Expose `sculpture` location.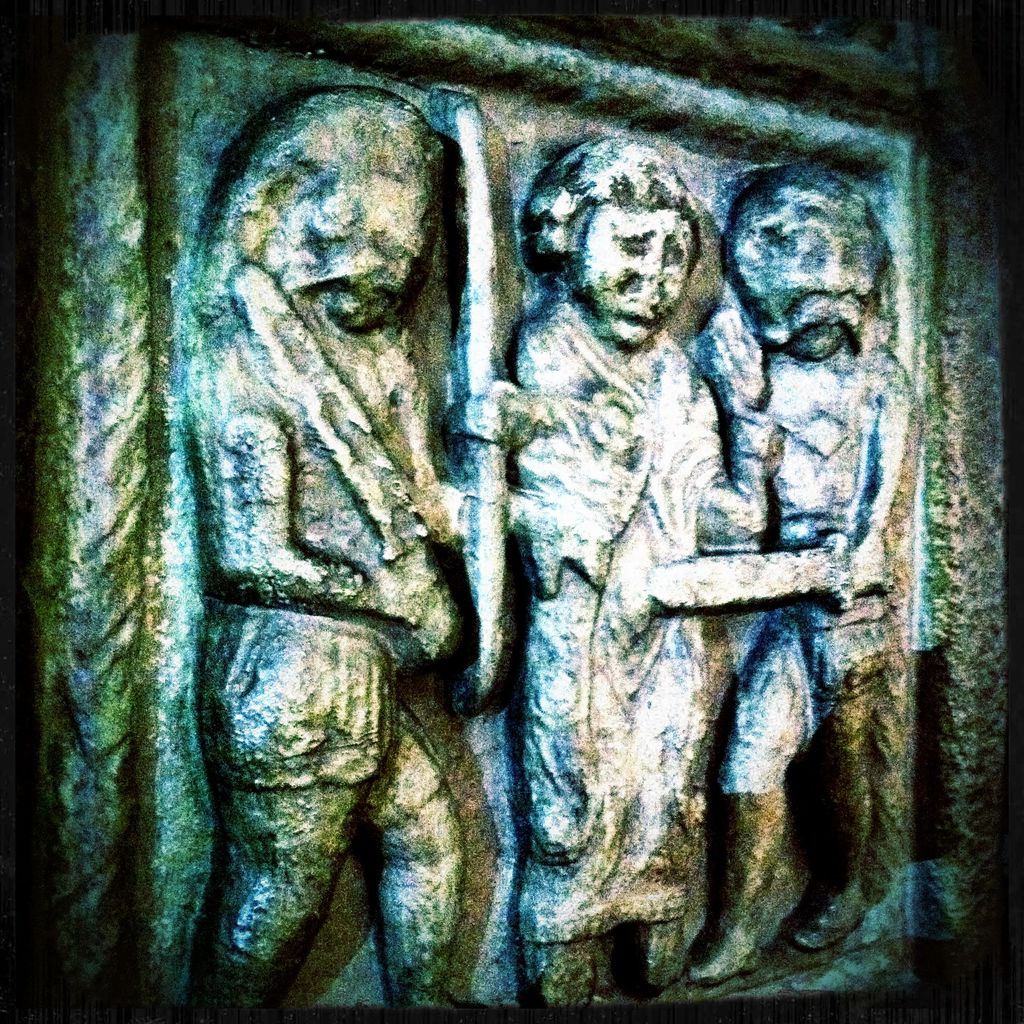
Exposed at select_region(481, 115, 861, 1009).
